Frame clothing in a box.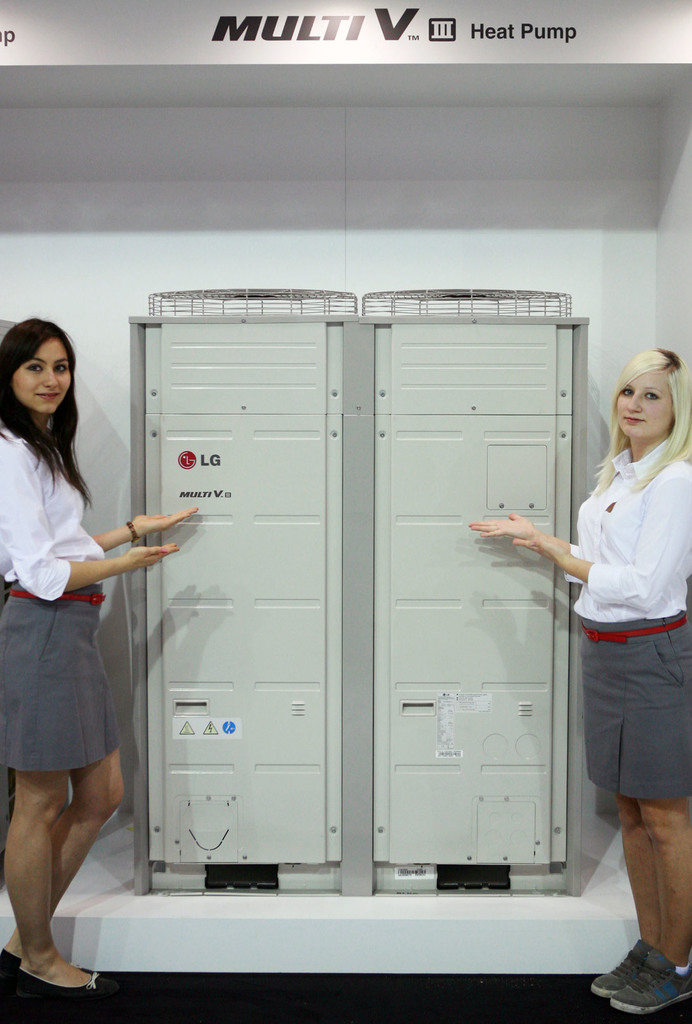
BBox(561, 416, 691, 833).
